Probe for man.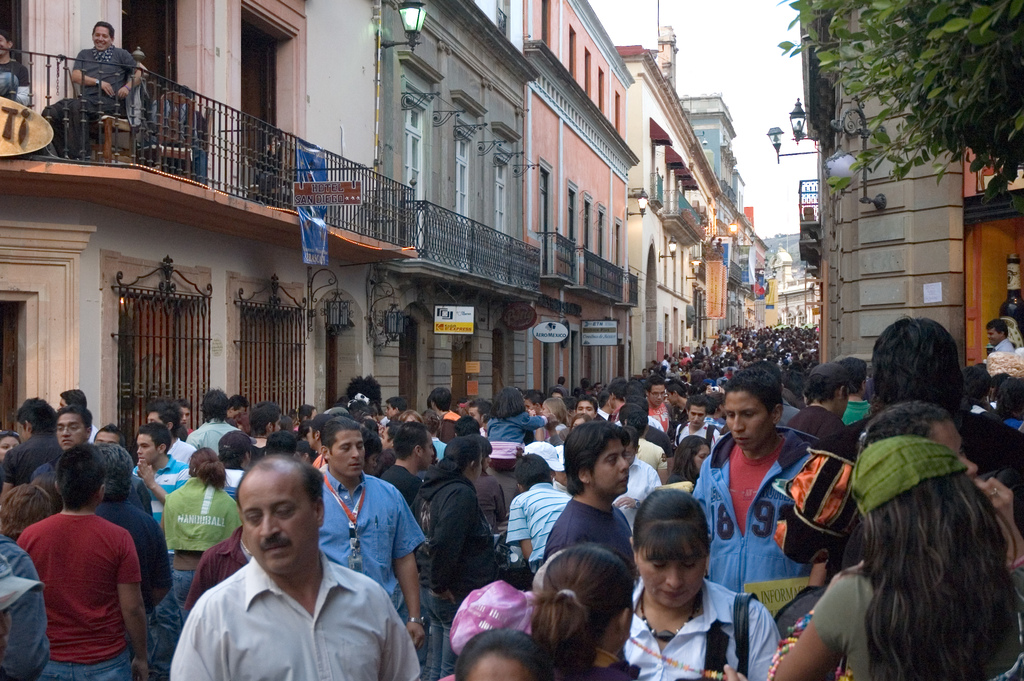
Probe result: 227/396/252/434.
